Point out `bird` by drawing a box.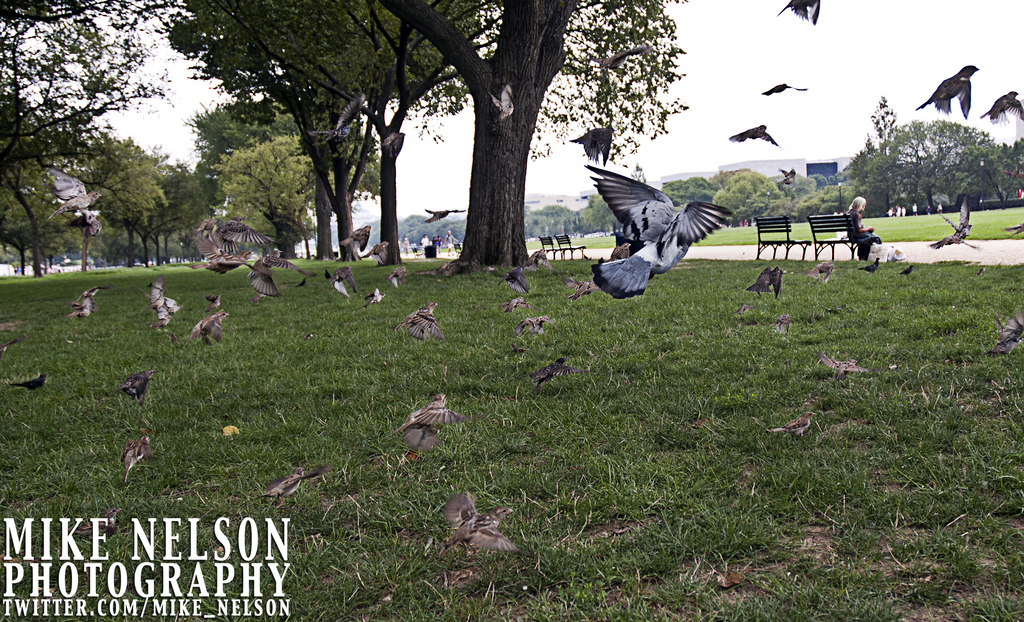
Rect(860, 259, 877, 285).
